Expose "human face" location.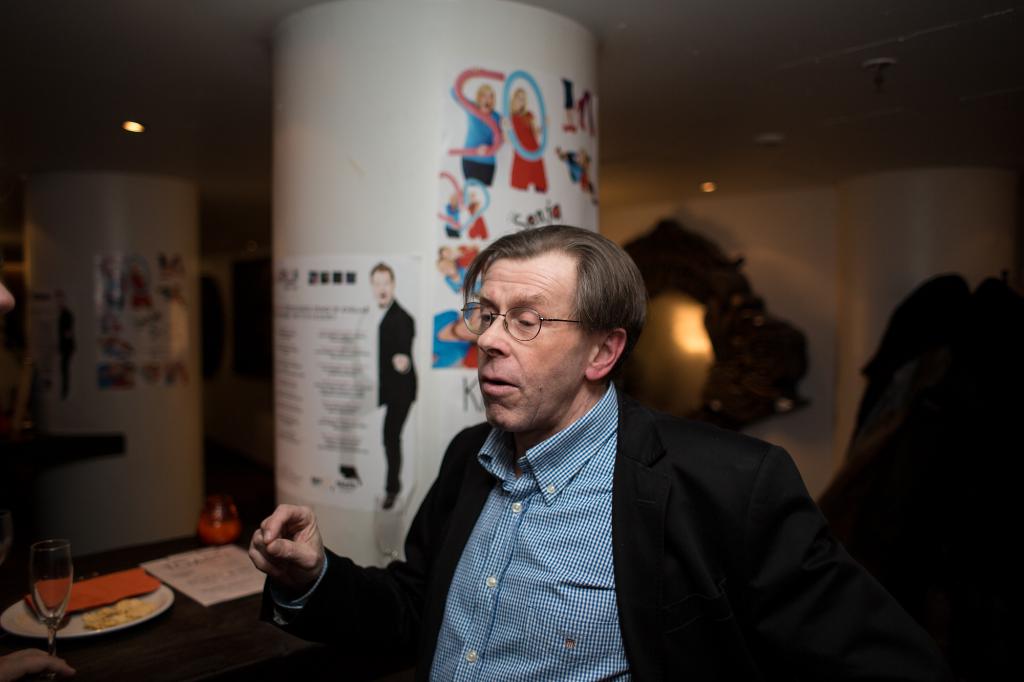
Exposed at bbox=(515, 90, 526, 108).
